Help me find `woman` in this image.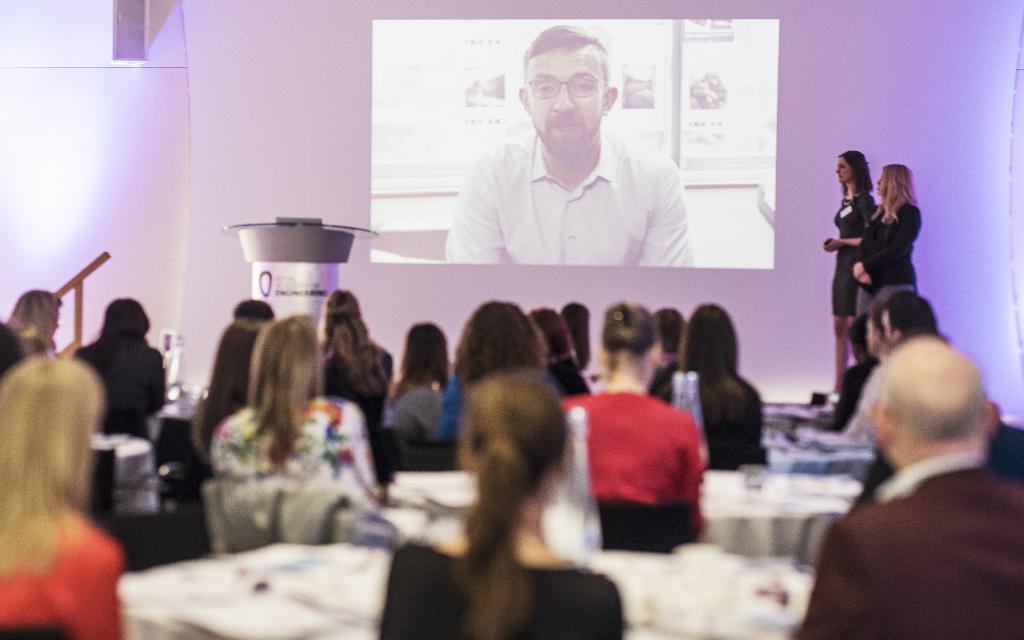
Found it: rect(5, 291, 65, 356).
